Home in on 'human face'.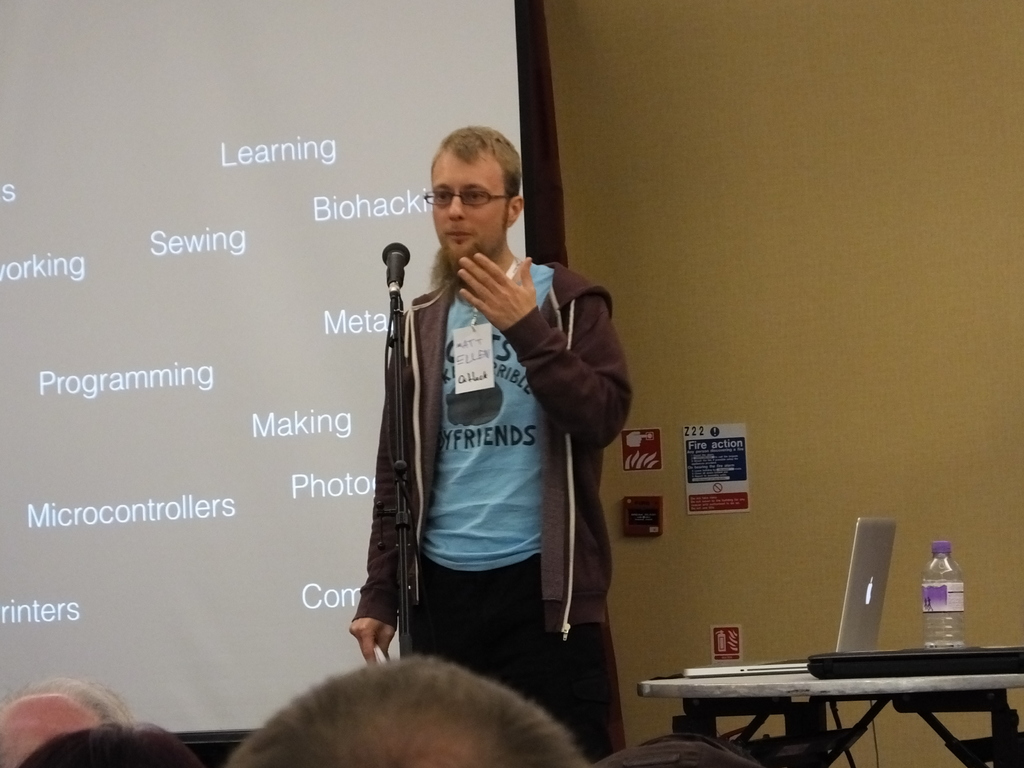
Homed in at {"x1": 429, "y1": 150, "x2": 509, "y2": 265}.
